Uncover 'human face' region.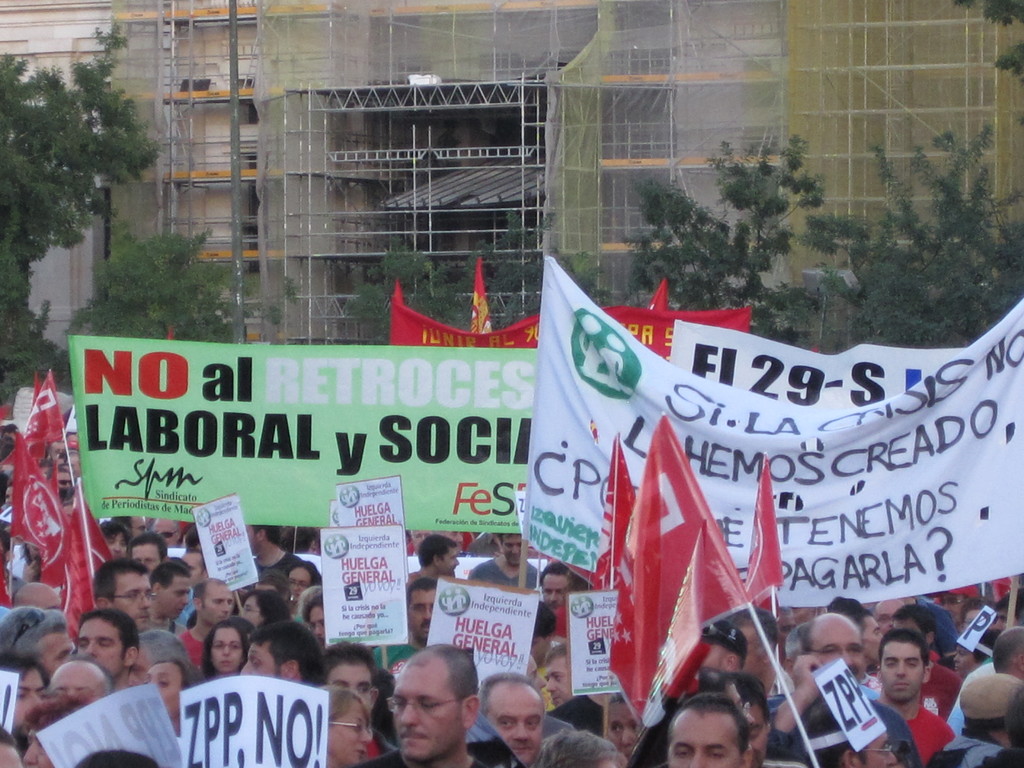
Uncovered: (406, 587, 436, 641).
